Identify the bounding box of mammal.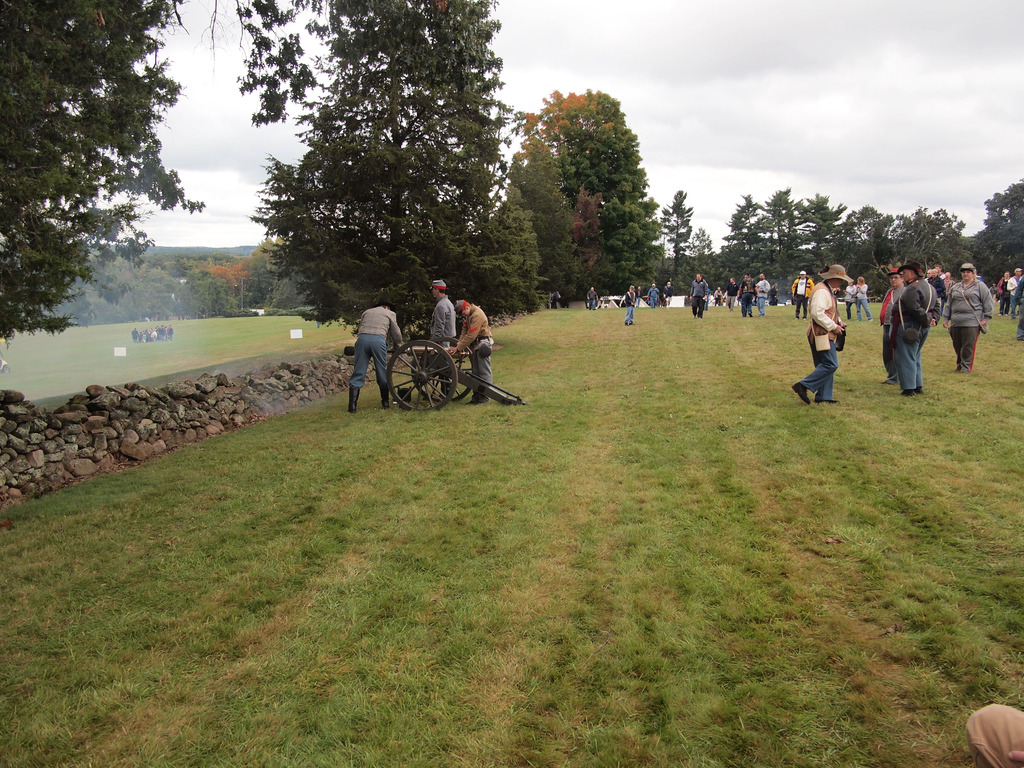
l=584, t=285, r=600, b=310.
